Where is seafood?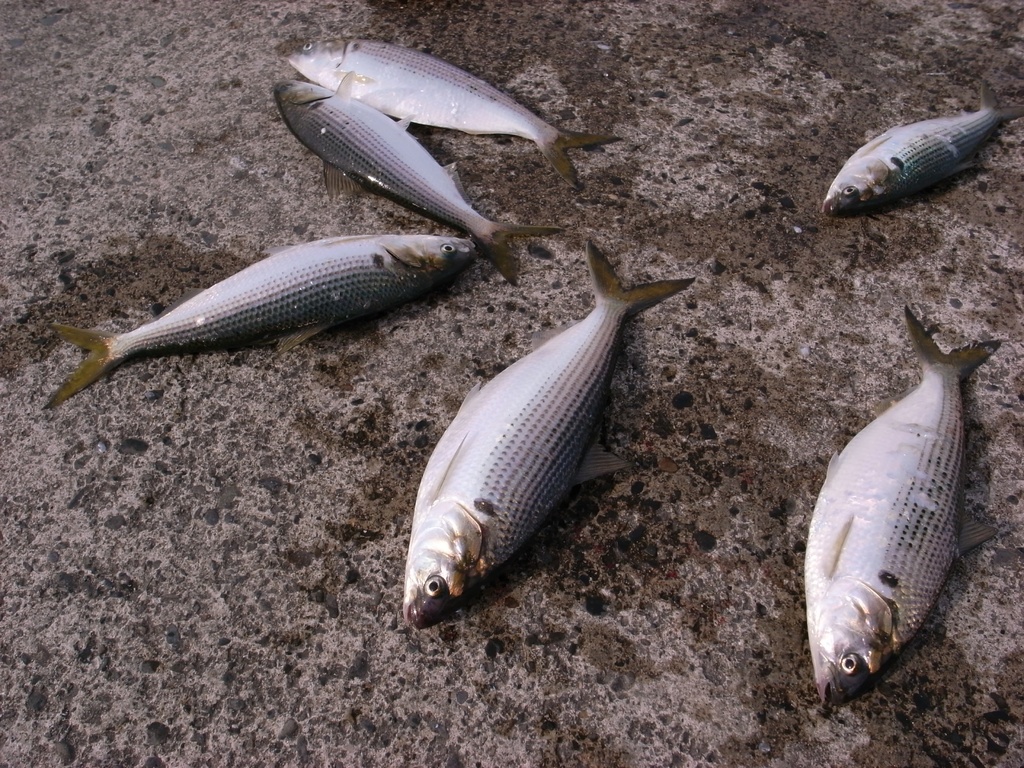
locate(270, 77, 534, 287).
